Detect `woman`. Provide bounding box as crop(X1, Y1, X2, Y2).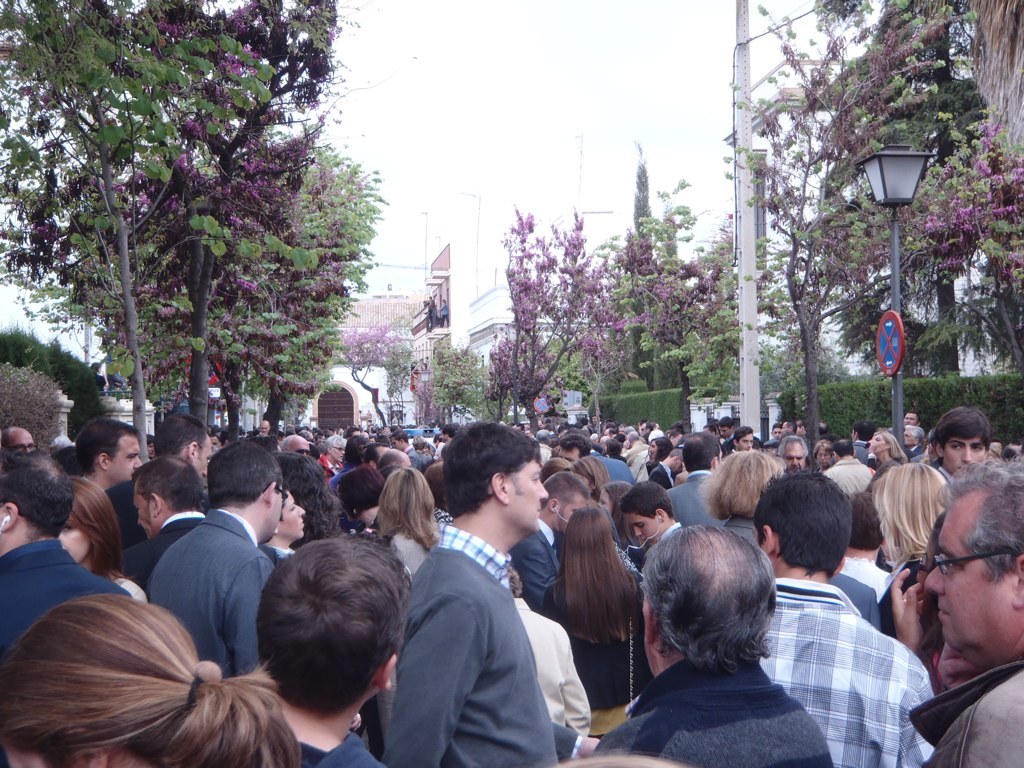
crop(2, 592, 300, 767).
